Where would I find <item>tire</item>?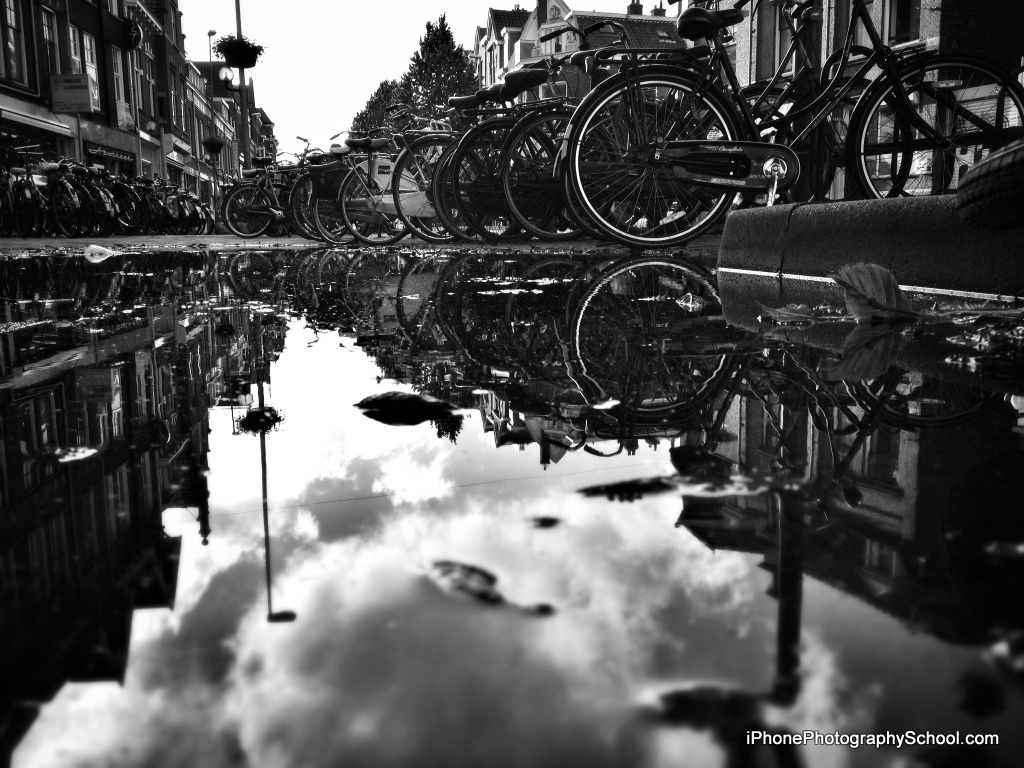
At 851/54/1023/198.
